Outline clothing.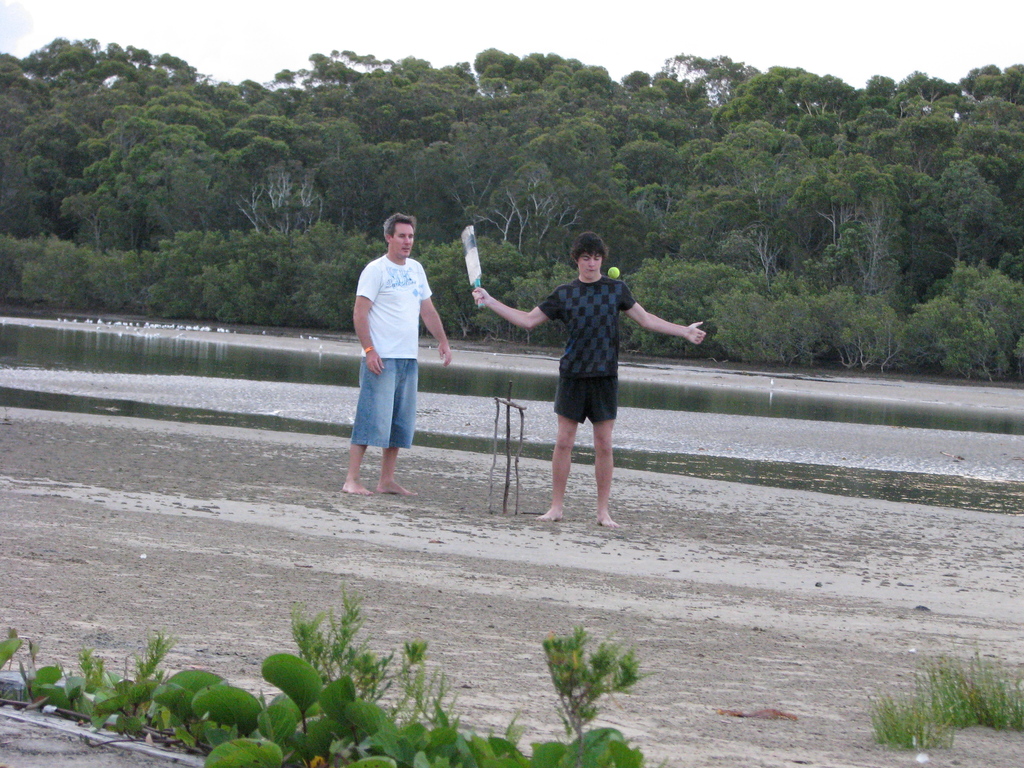
Outline: bbox=[532, 272, 634, 425].
